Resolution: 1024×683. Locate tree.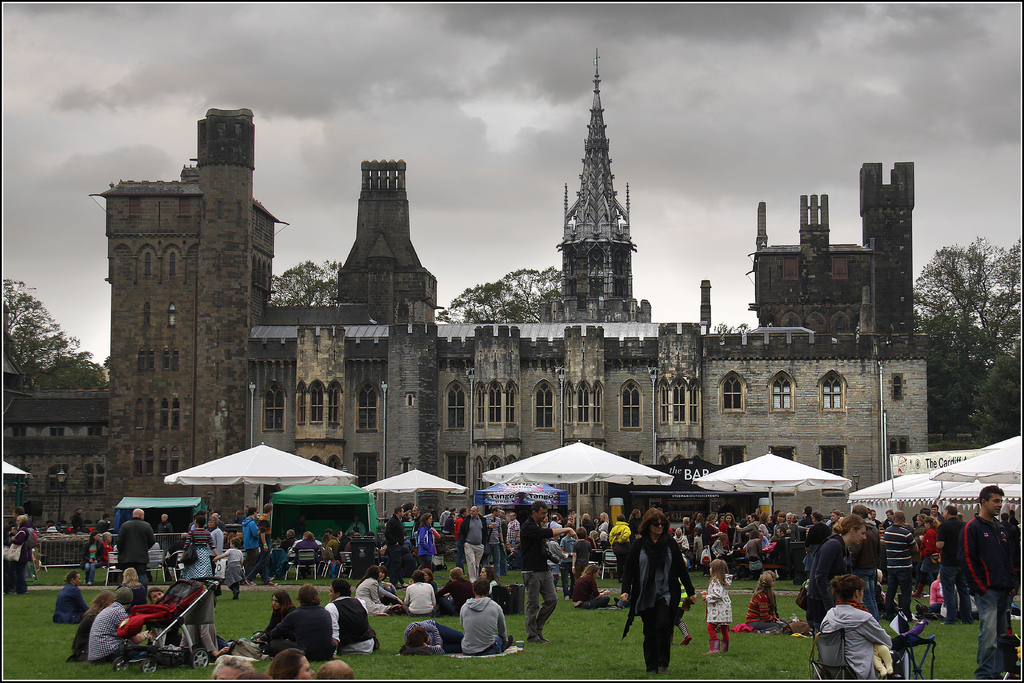
<bbox>924, 213, 1018, 424</bbox>.
